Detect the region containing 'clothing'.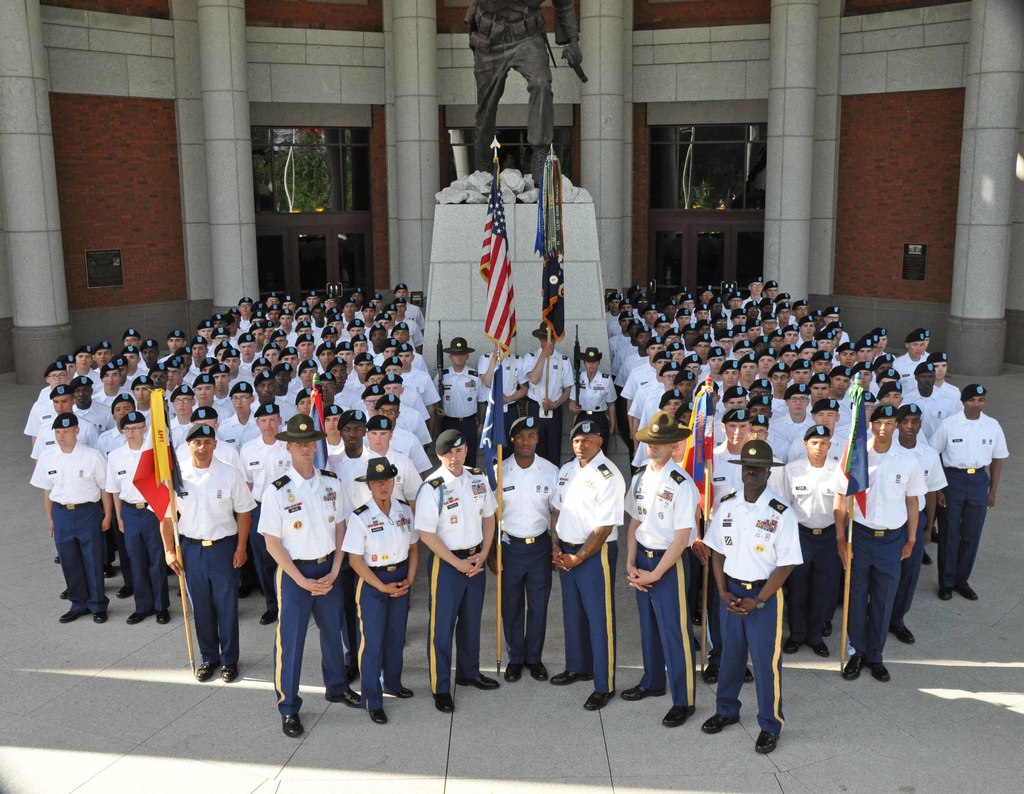
locate(349, 502, 423, 713).
